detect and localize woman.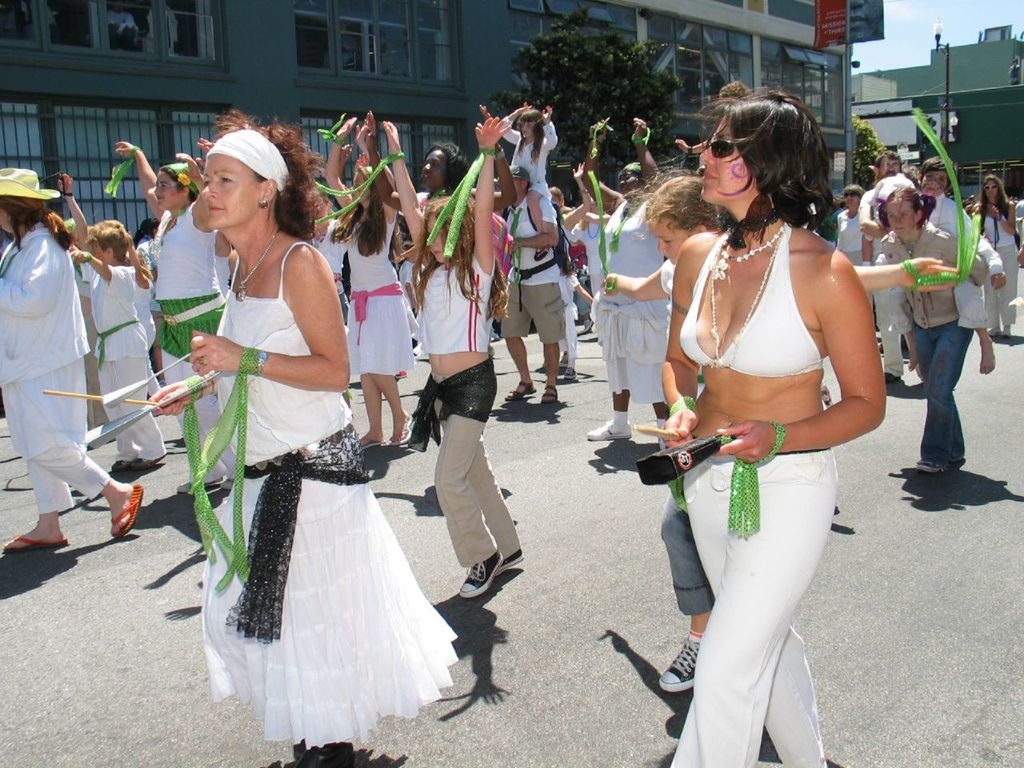
Localized at pyautogui.locateOnScreen(586, 159, 946, 694).
